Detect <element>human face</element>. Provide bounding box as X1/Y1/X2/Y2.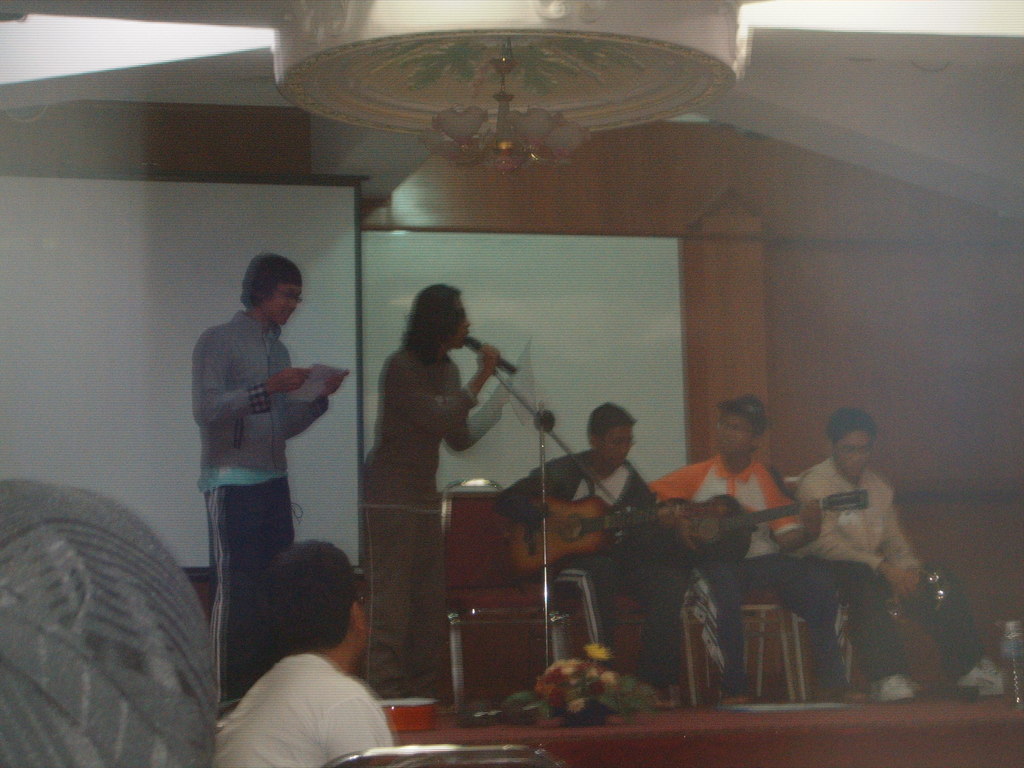
717/412/752/452.
